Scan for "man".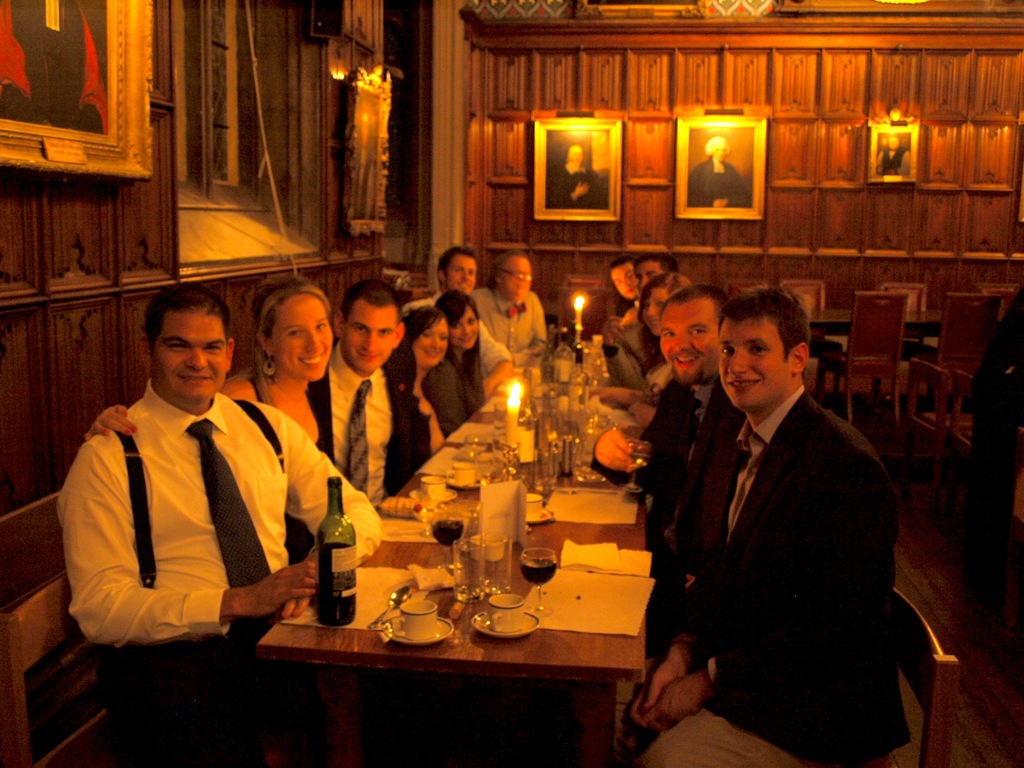
Scan result: bbox=(624, 287, 917, 767).
